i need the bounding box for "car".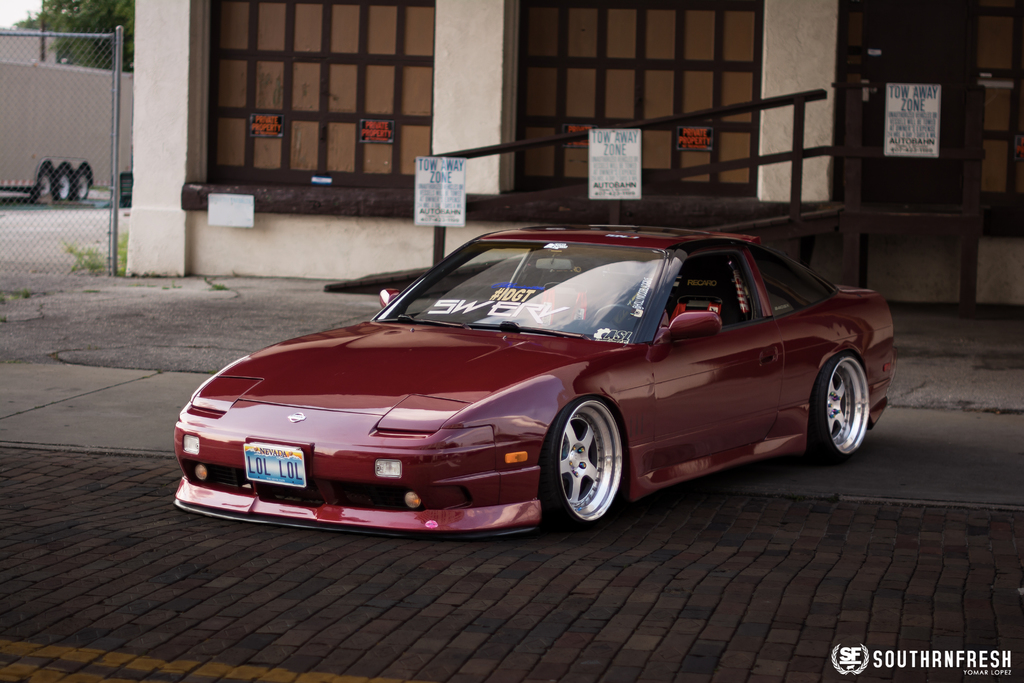
Here it is: [x1=161, y1=220, x2=922, y2=598].
